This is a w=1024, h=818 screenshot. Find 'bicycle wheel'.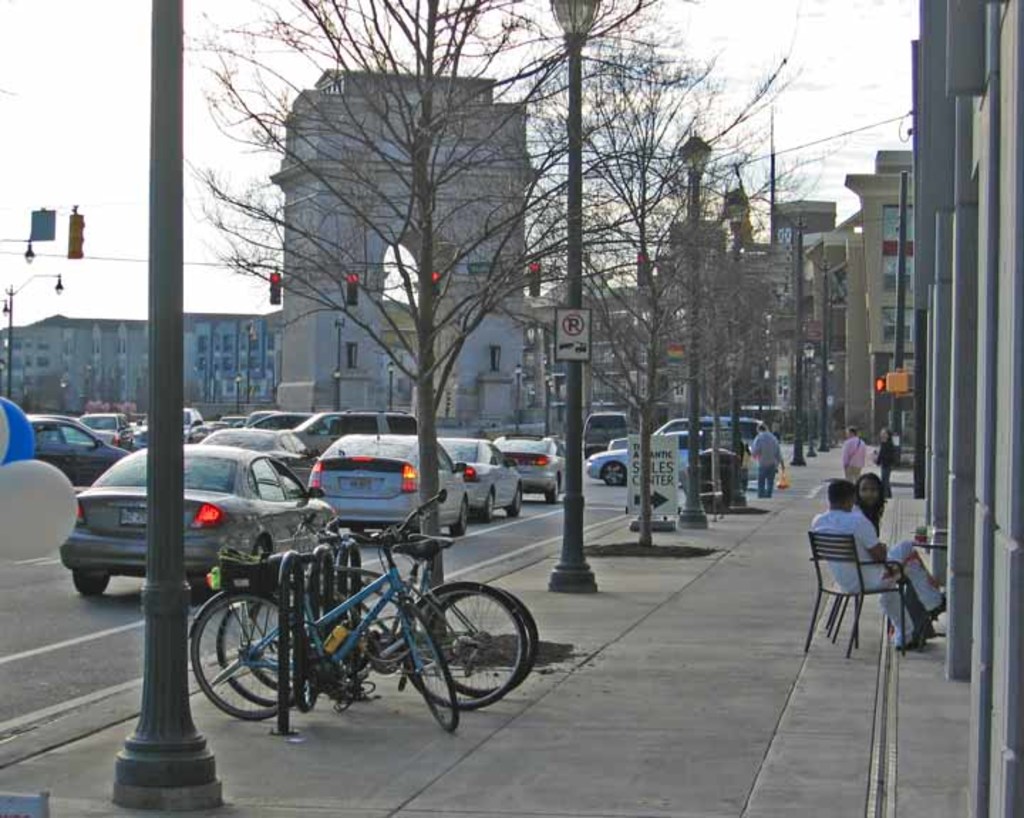
Bounding box: x1=188, y1=593, x2=299, y2=727.
